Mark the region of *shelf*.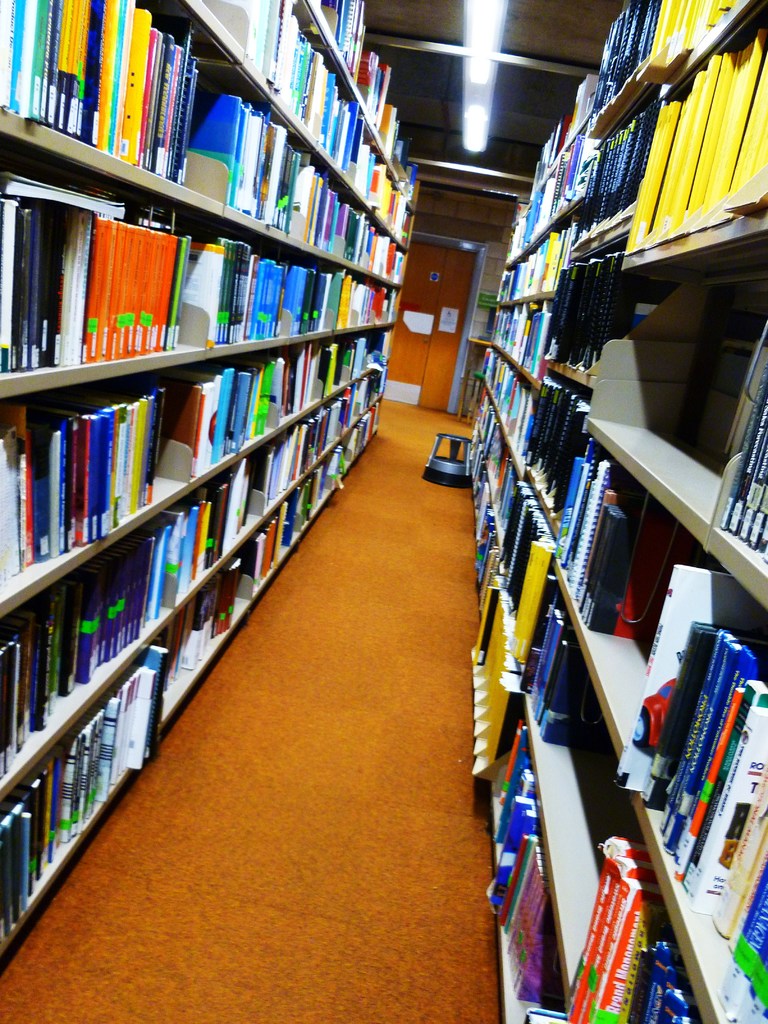
Region: <region>0, 0, 408, 291</region>.
